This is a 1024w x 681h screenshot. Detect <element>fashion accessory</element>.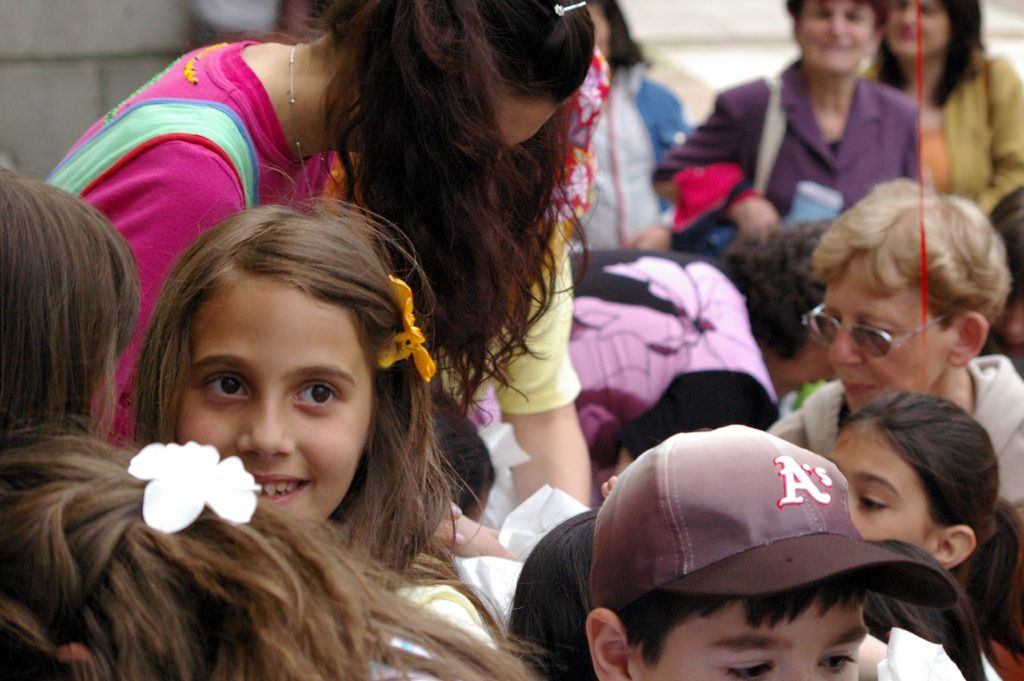
[x1=378, y1=267, x2=438, y2=385].
